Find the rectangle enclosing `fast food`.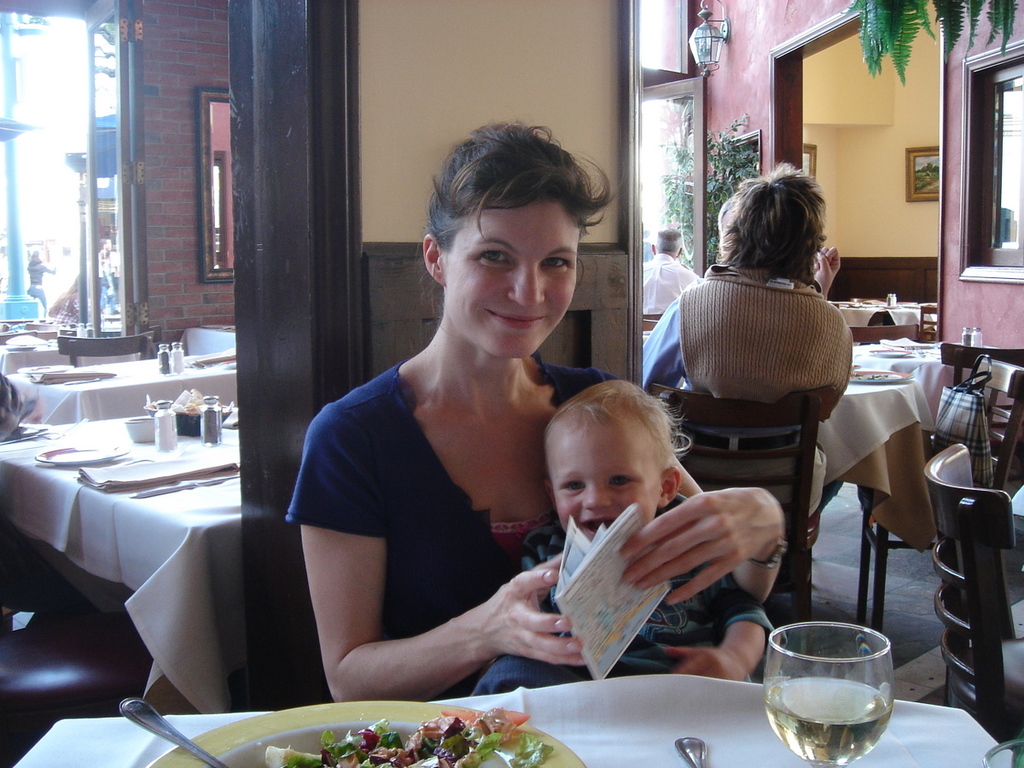
x1=260, y1=720, x2=549, y2=767.
